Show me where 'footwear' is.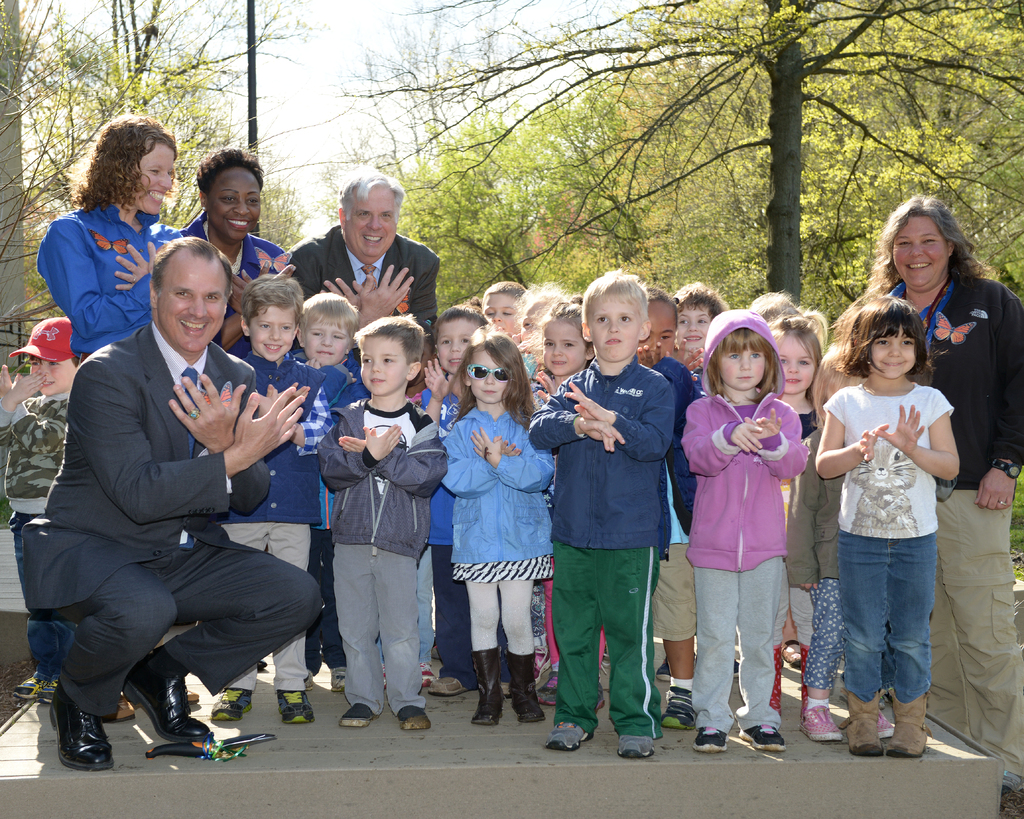
'footwear' is at bbox=[10, 673, 41, 701].
